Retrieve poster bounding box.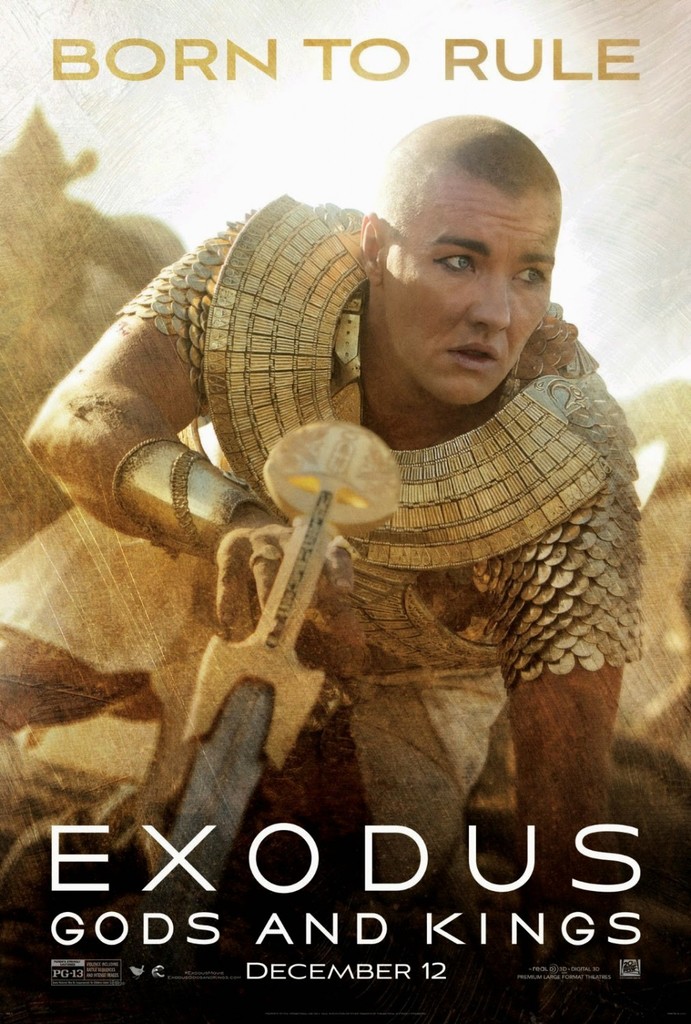
Bounding box: box(0, 0, 690, 1023).
